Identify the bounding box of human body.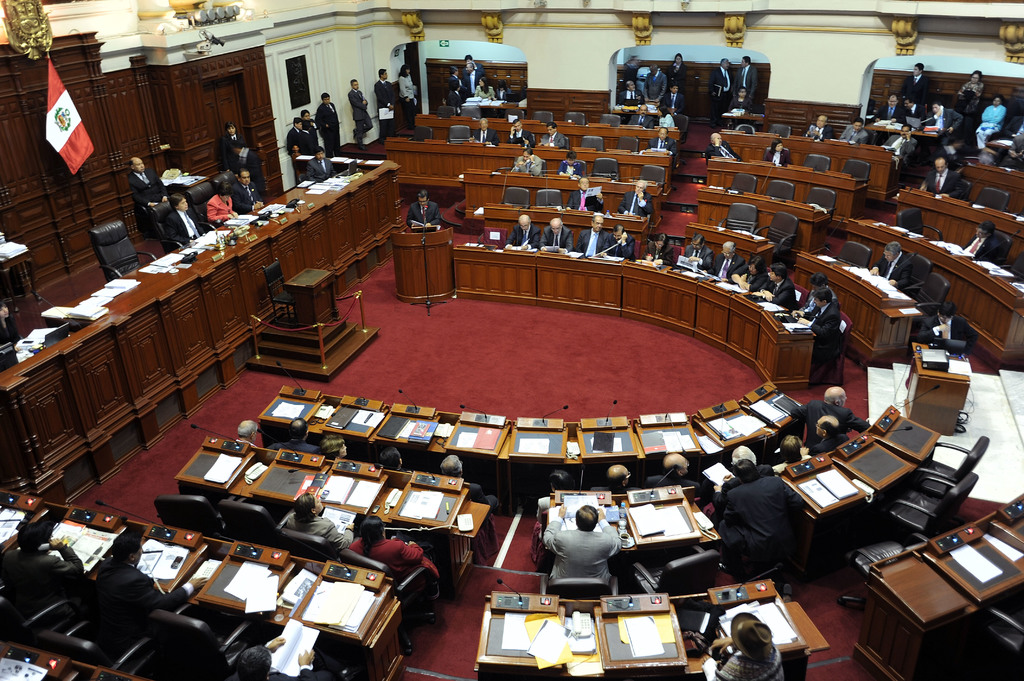
<bbox>468, 481, 500, 508</bbox>.
